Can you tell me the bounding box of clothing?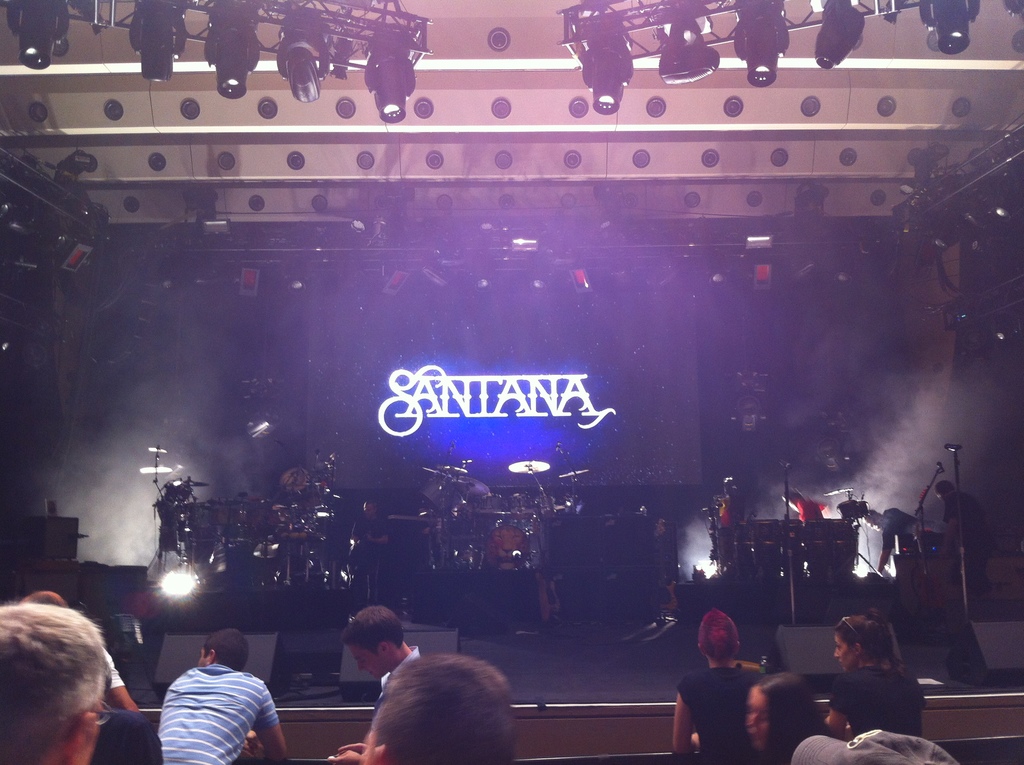
(x1=372, y1=639, x2=425, y2=716).
